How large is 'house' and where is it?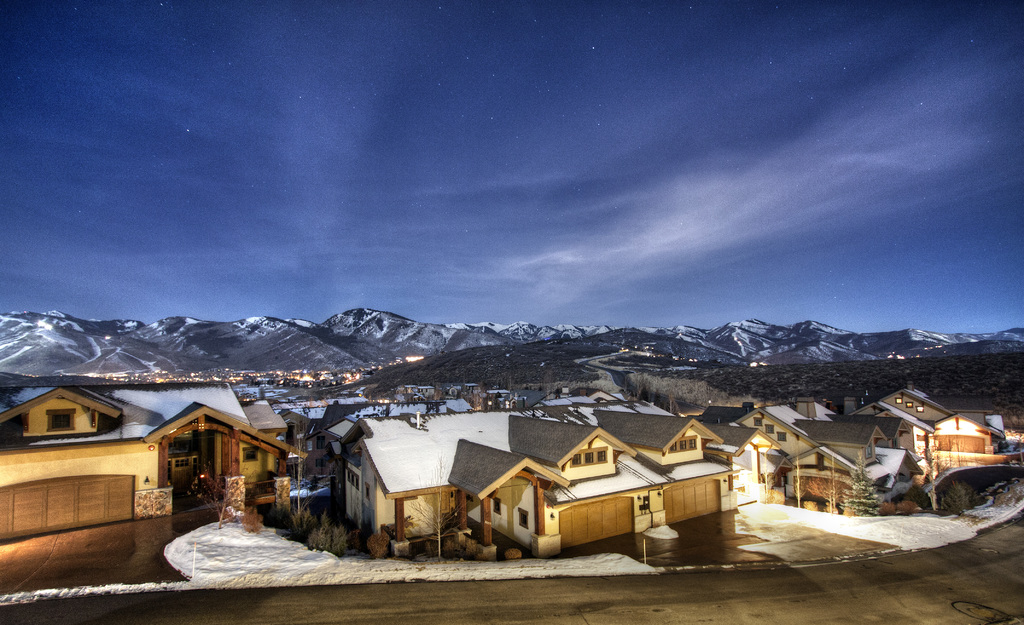
Bounding box: region(324, 408, 1023, 572).
